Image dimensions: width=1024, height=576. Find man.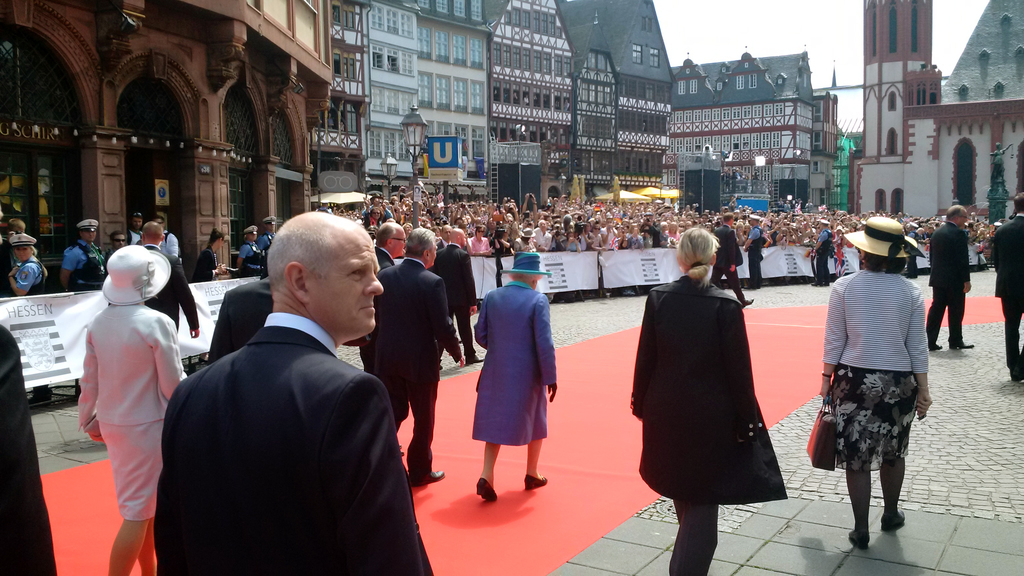
[left=925, top=205, right=983, bottom=347].
